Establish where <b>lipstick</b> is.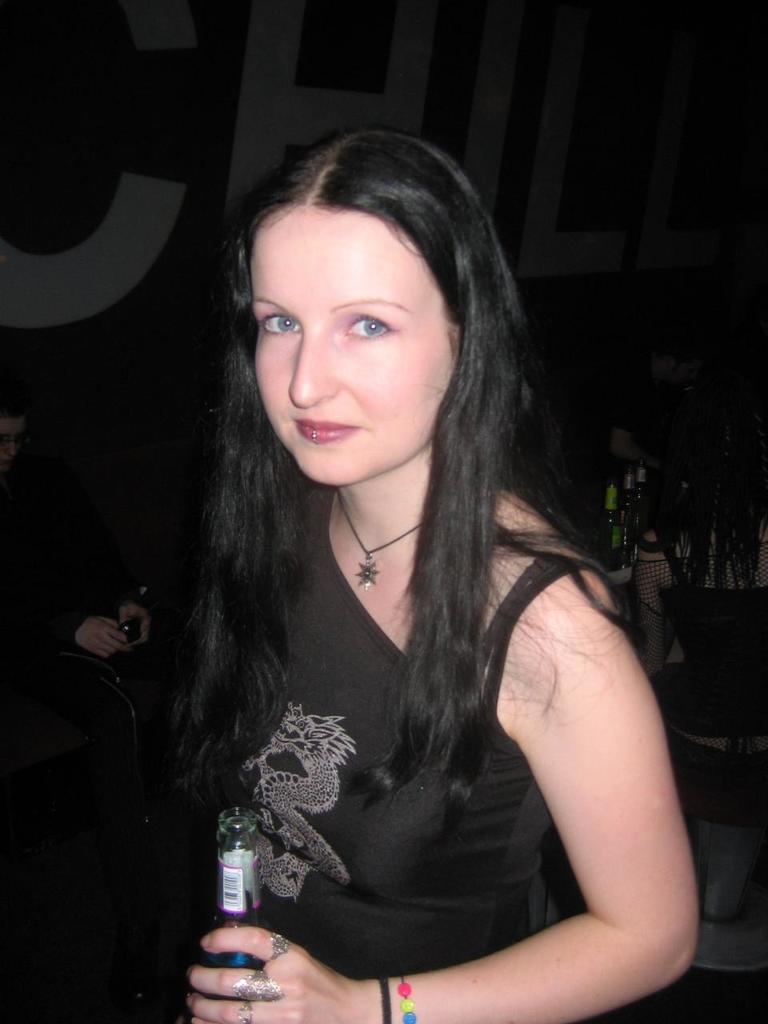
Established at bbox=(297, 418, 355, 447).
